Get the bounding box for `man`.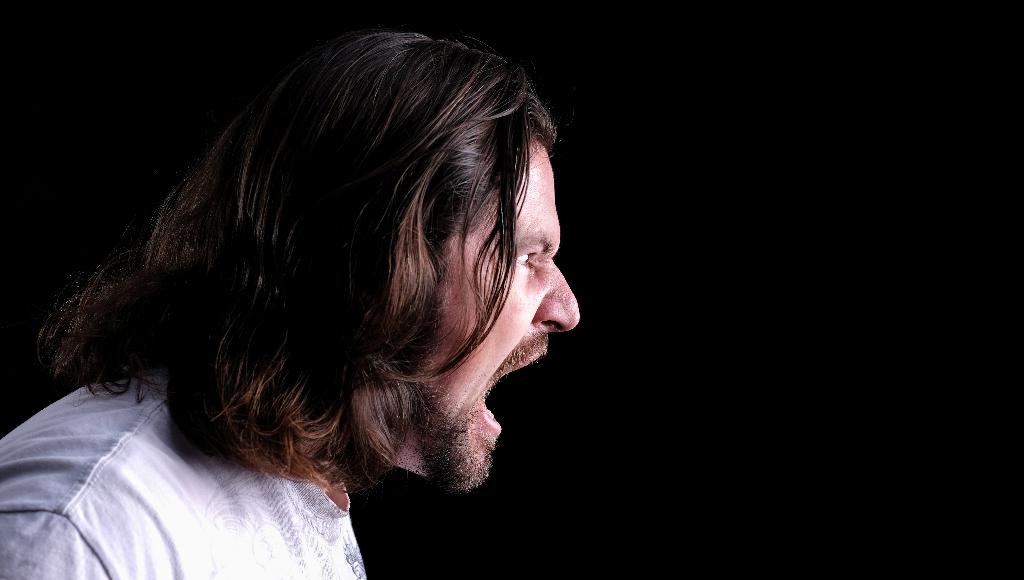
(29,0,605,577).
